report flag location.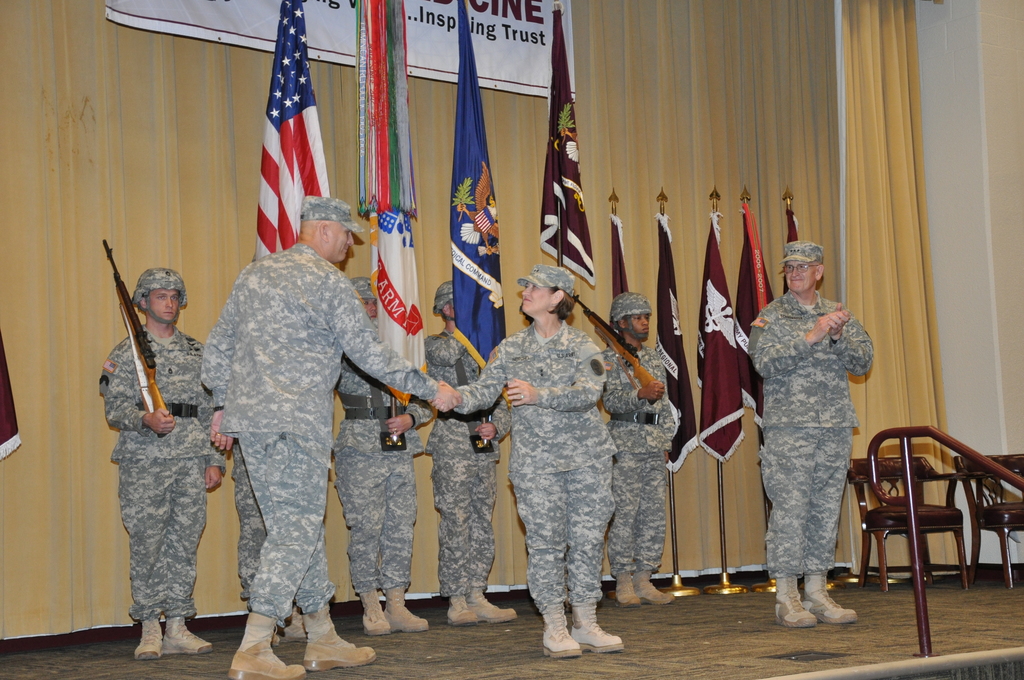
Report: [765, 209, 804, 309].
